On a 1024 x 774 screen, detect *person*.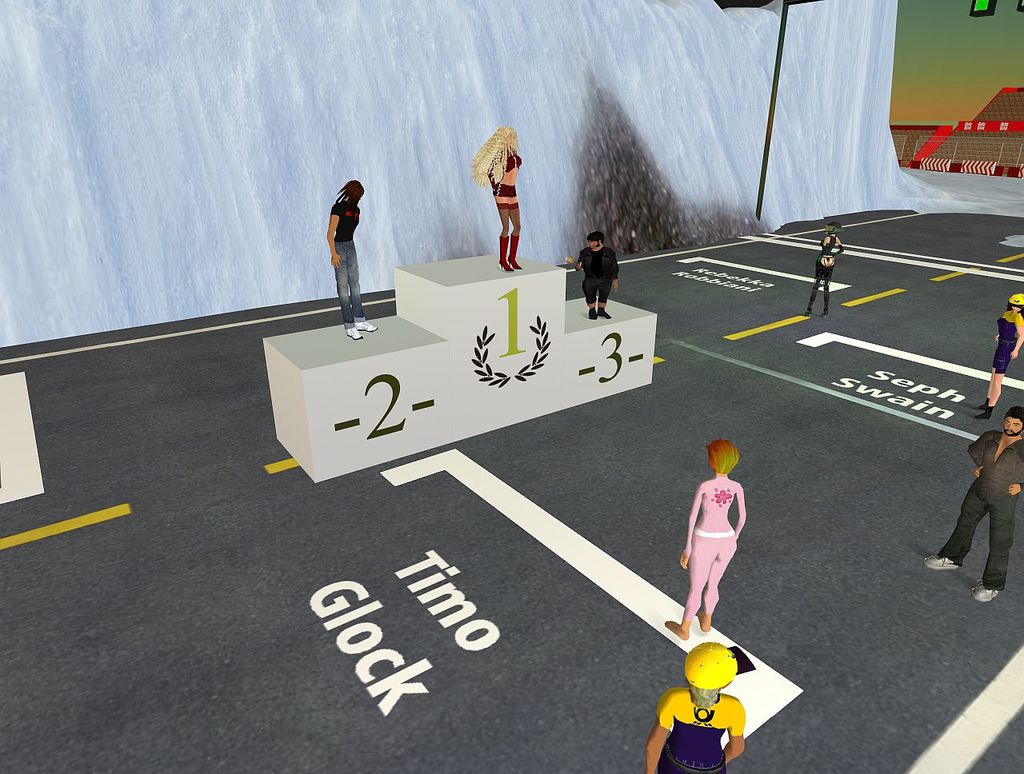
<box>803,222,845,314</box>.
